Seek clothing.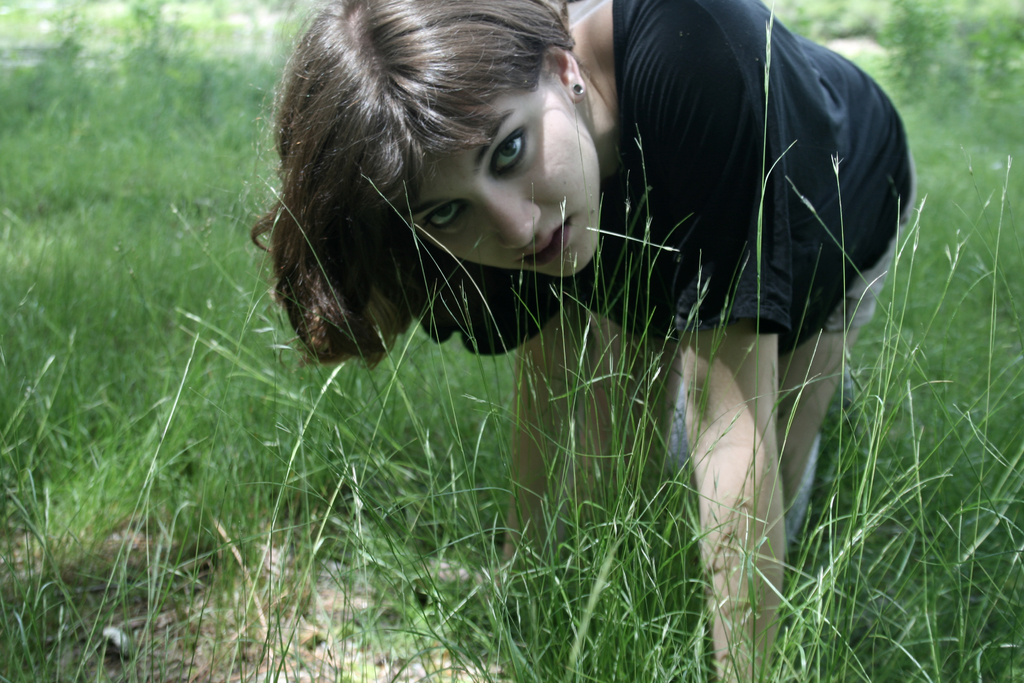
(423, 0, 911, 352).
